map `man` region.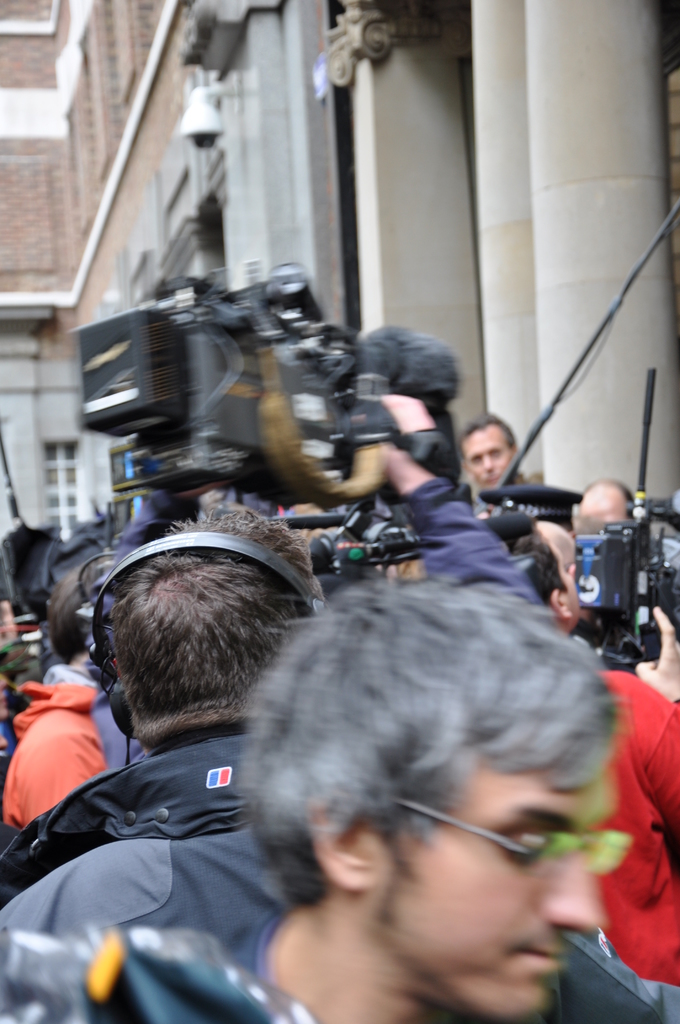
Mapped to rect(576, 477, 679, 572).
